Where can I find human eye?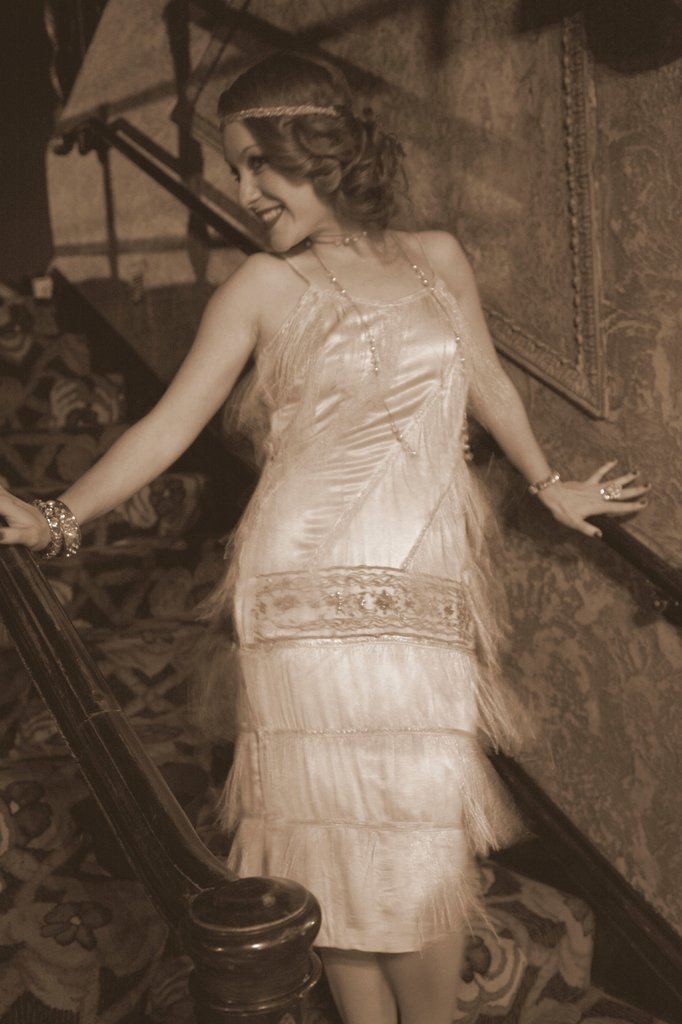
You can find it at 248, 149, 269, 175.
